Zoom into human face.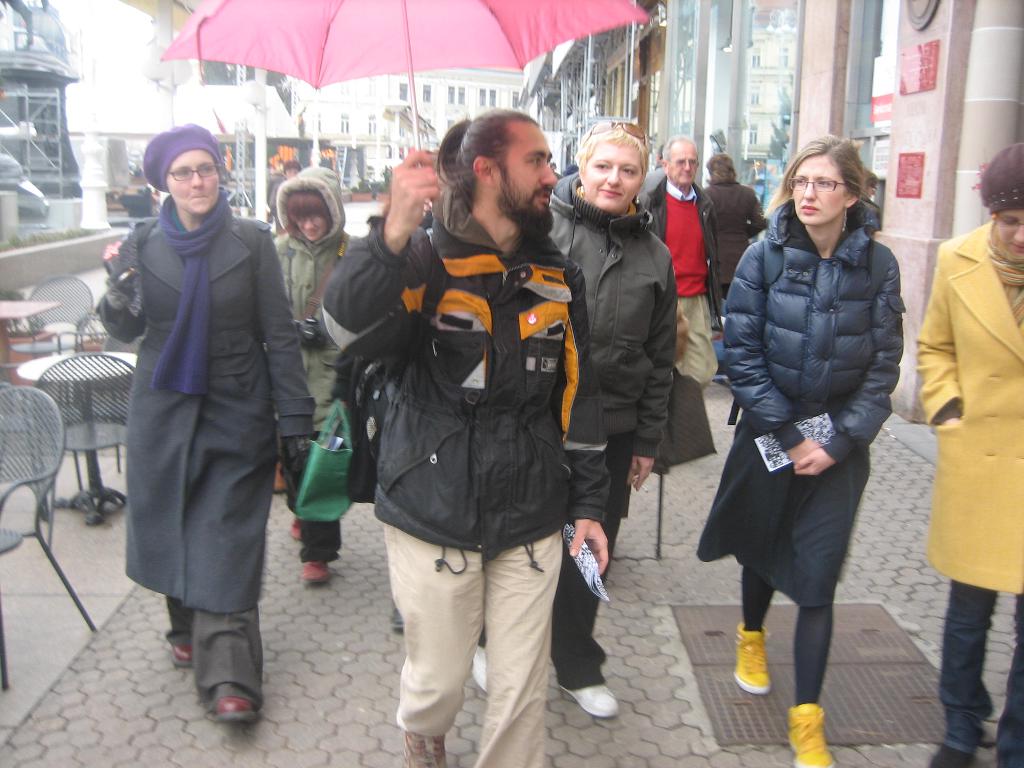
Zoom target: select_region(668, 147, 699, 184).
